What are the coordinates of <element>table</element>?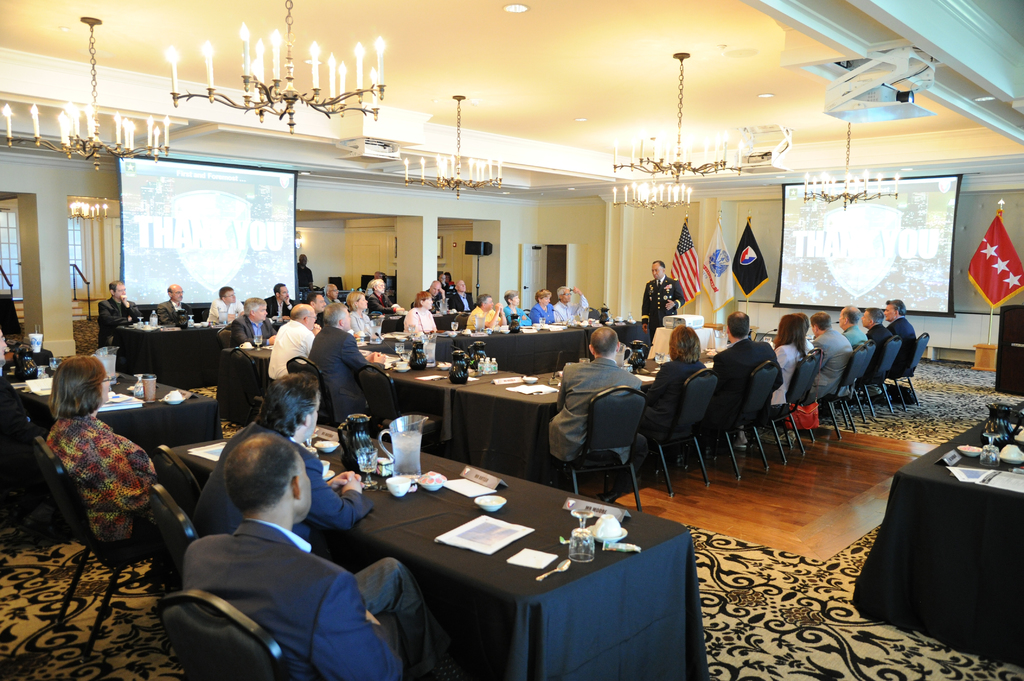
378, 367, 566, 487.
